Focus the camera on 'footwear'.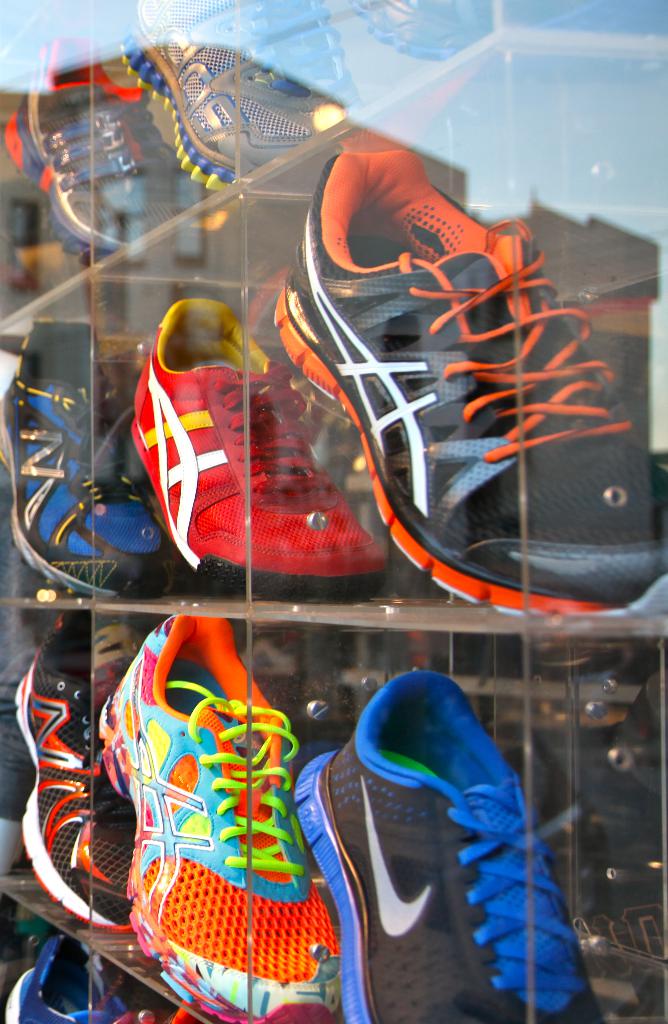
Focus region: l=130, t=305, r=403, b=599.
